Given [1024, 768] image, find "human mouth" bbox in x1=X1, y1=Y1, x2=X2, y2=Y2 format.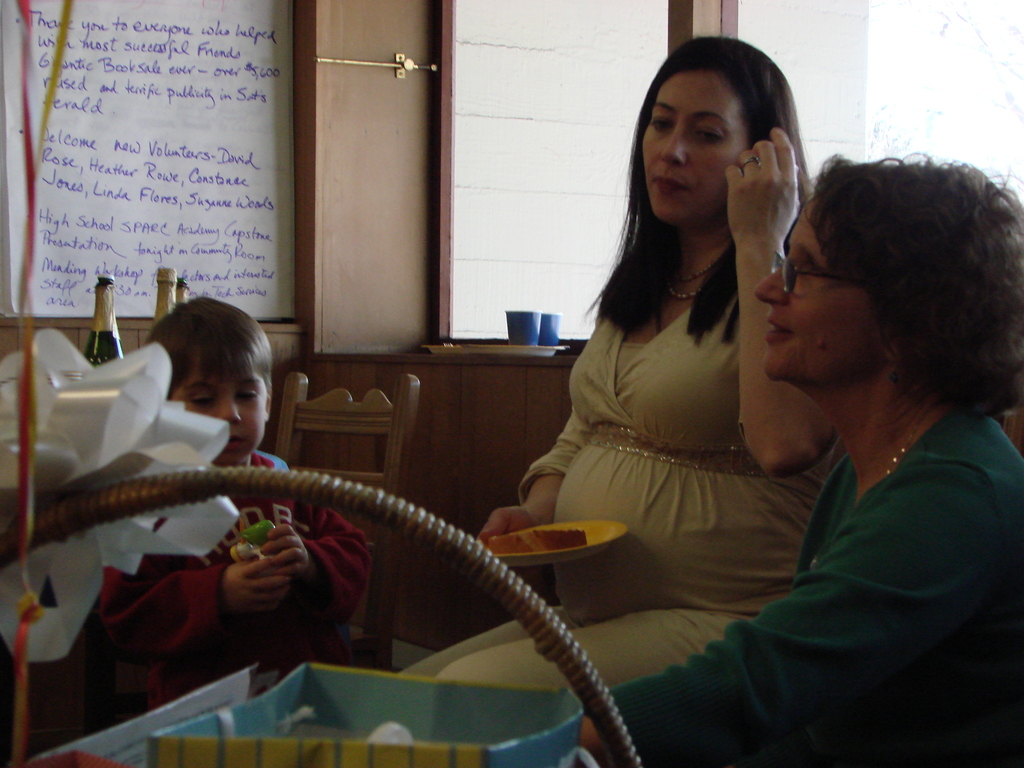
x1=767, y1=316, x2=789, y2=348.
